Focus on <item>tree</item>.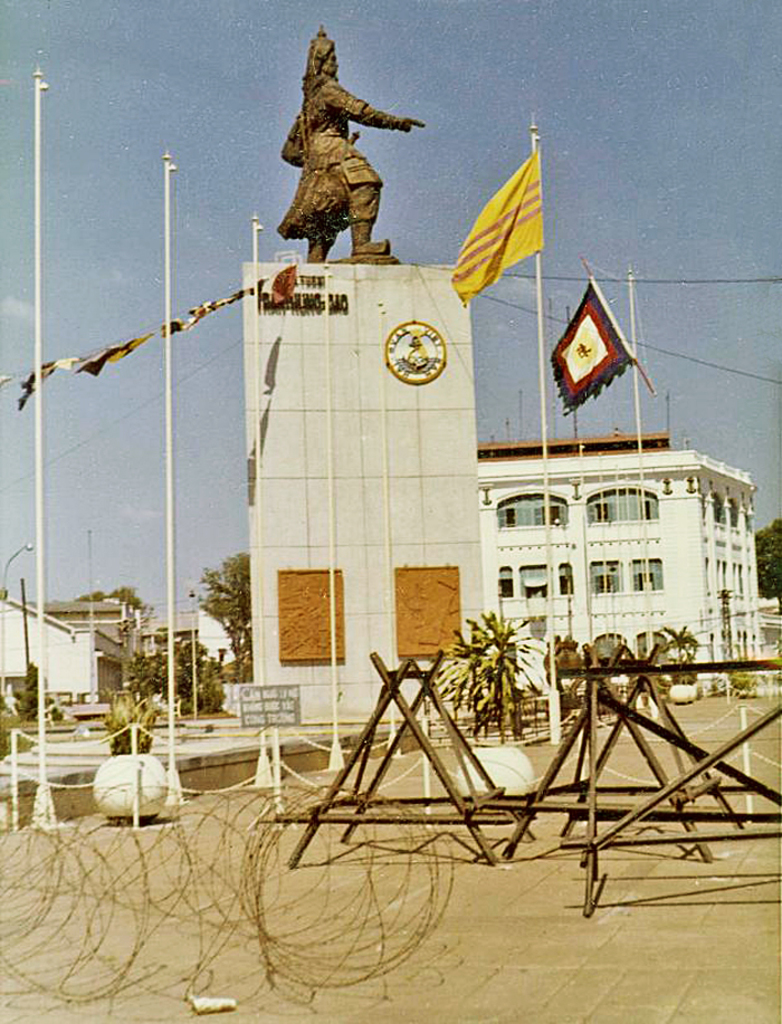
Focused at BBox(459, 604, 555, 730).
